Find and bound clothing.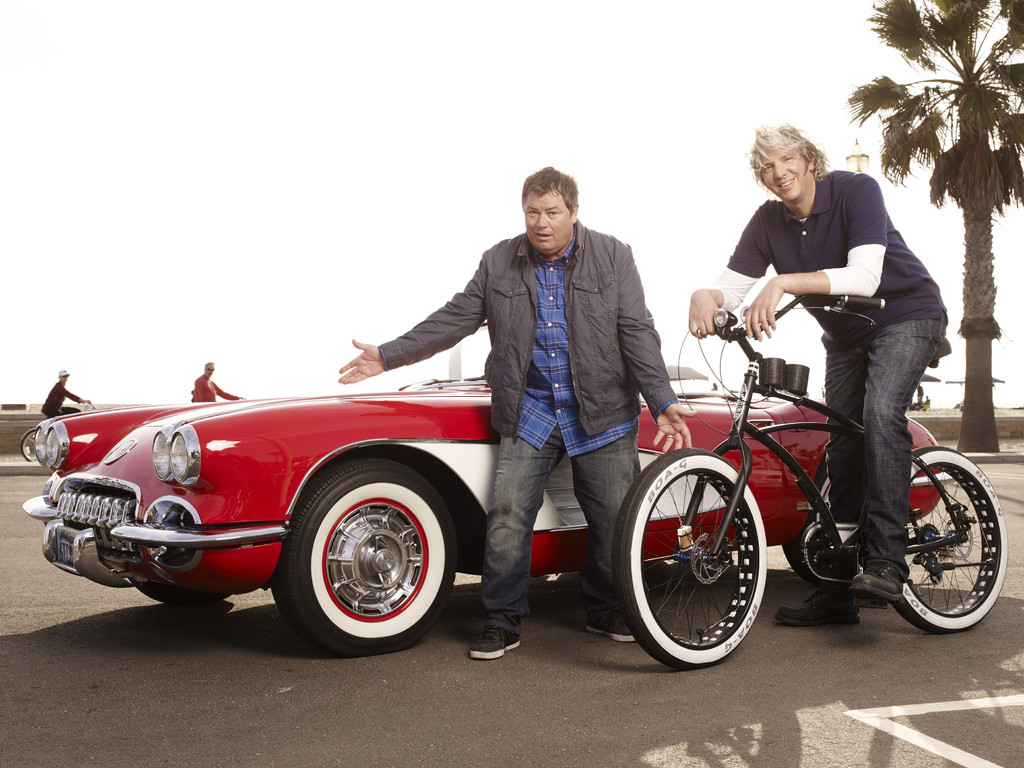
Bound: 40, 384, 92, 415.
